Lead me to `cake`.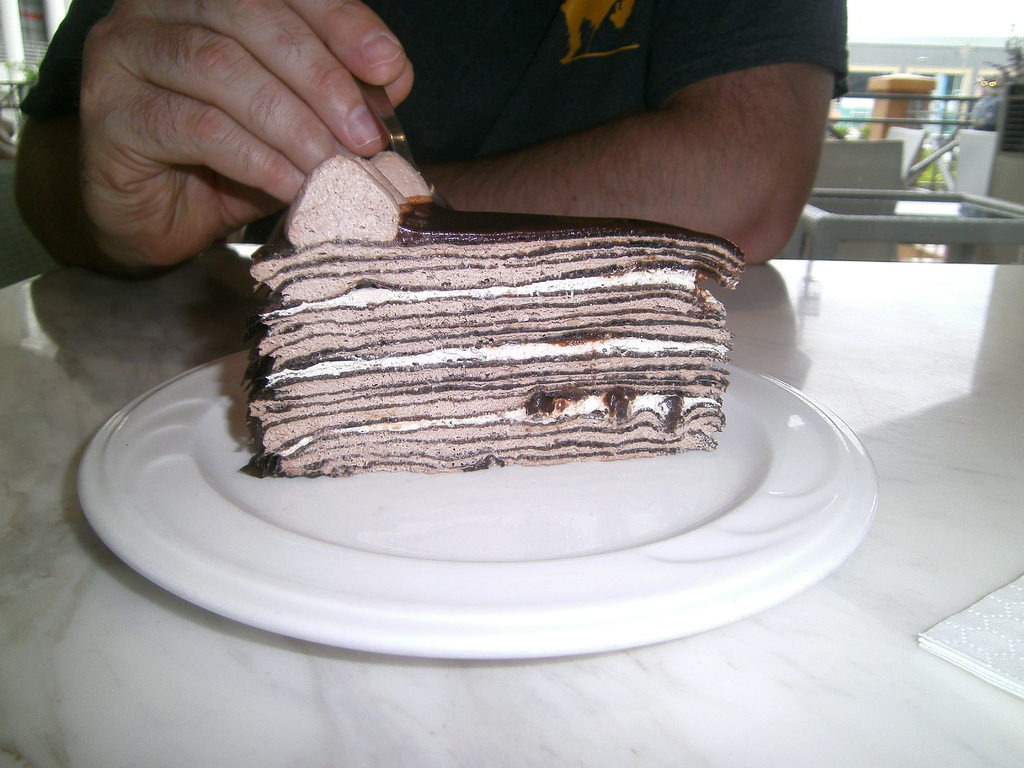
Lead to left=226, top=147, right=746, bottom=479.
